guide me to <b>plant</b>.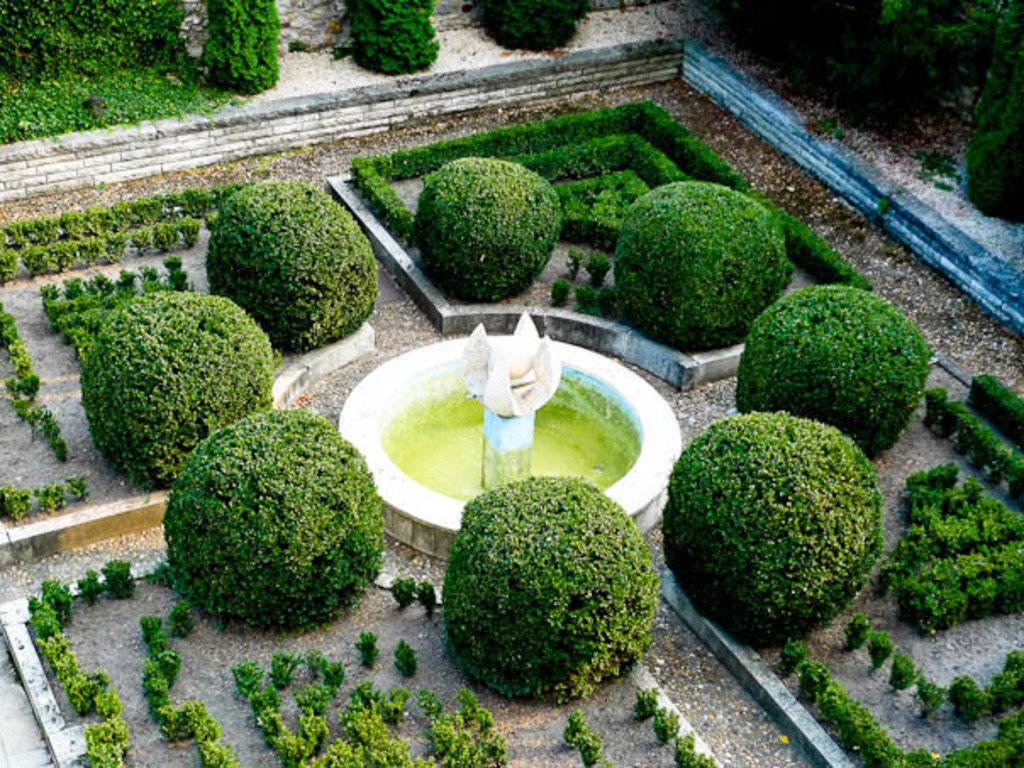
Guidance: [225,658,264,695].
